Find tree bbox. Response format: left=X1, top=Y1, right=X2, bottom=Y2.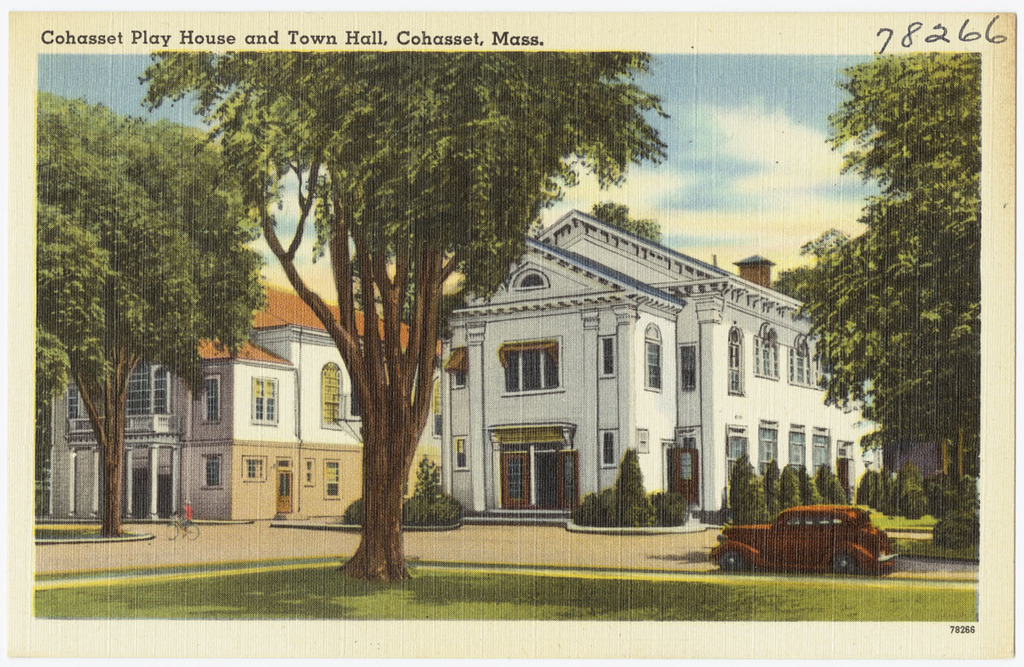
left=802, top=37, right=992, bottom=536.
